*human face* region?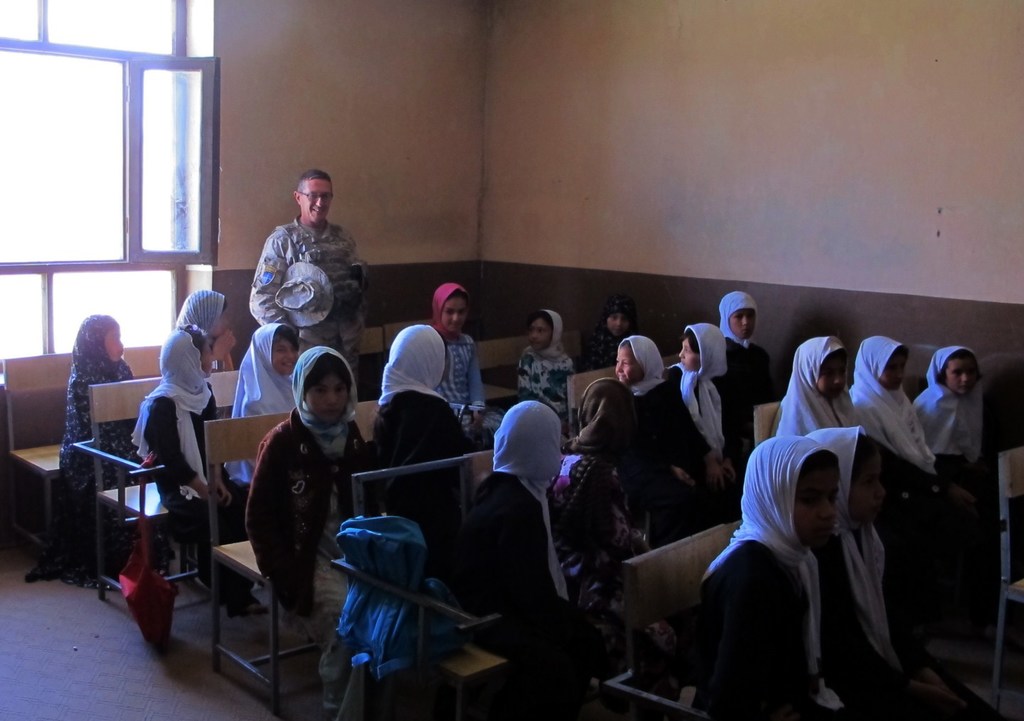
[794,466,843,547]
